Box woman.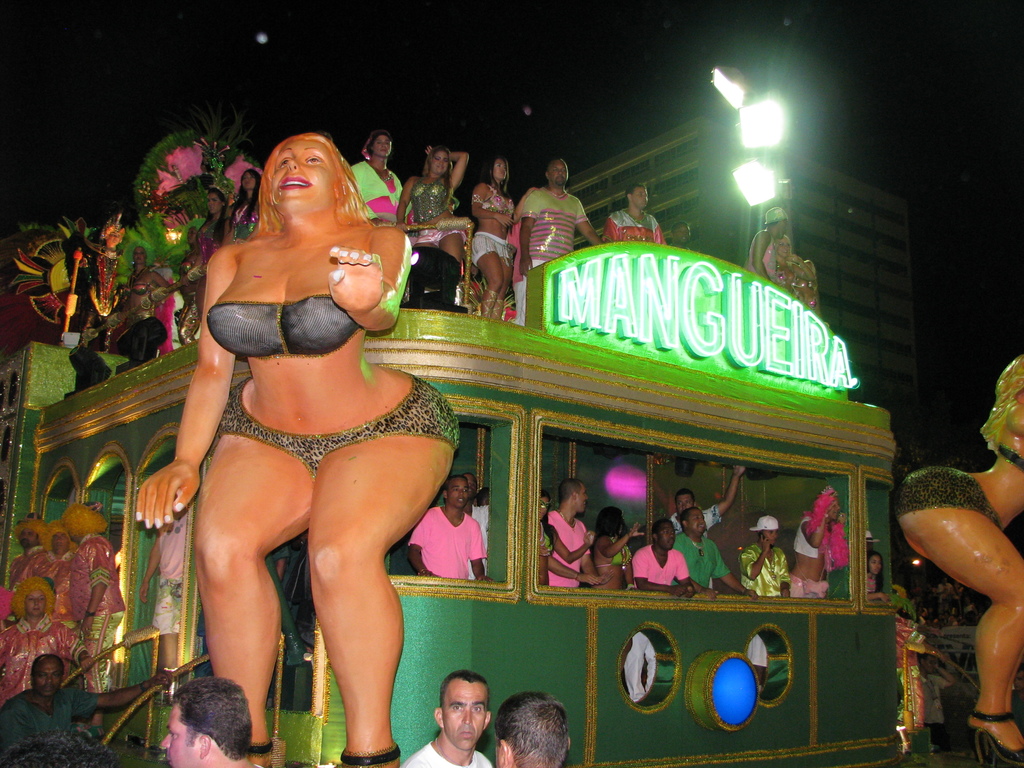
119 237 171 372.
